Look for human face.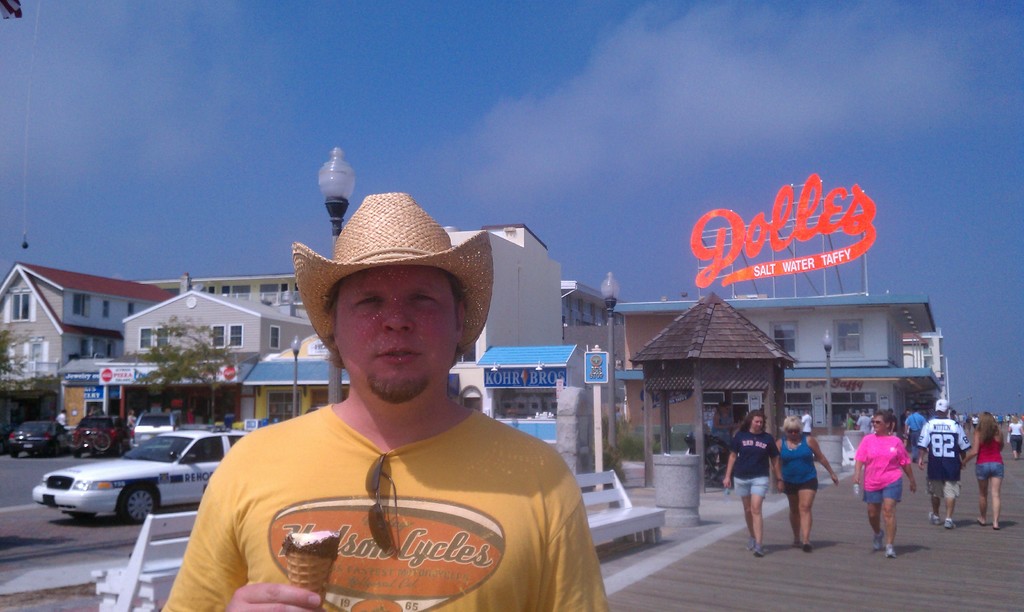
Found: (781,417,801,439).
